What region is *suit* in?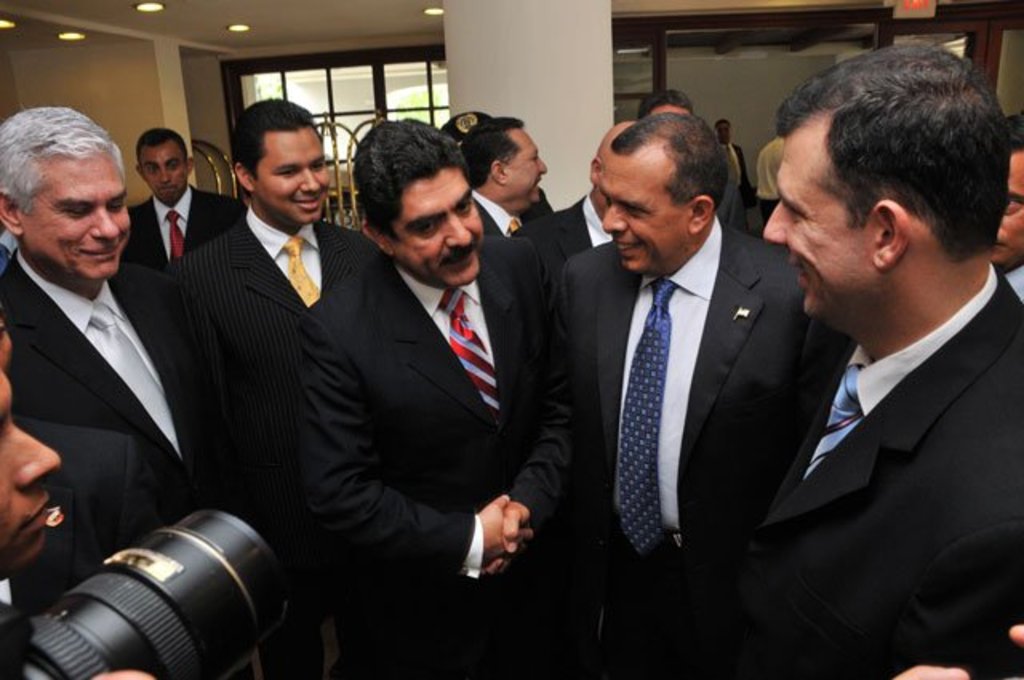
locate(0, 408, 174, 664).
